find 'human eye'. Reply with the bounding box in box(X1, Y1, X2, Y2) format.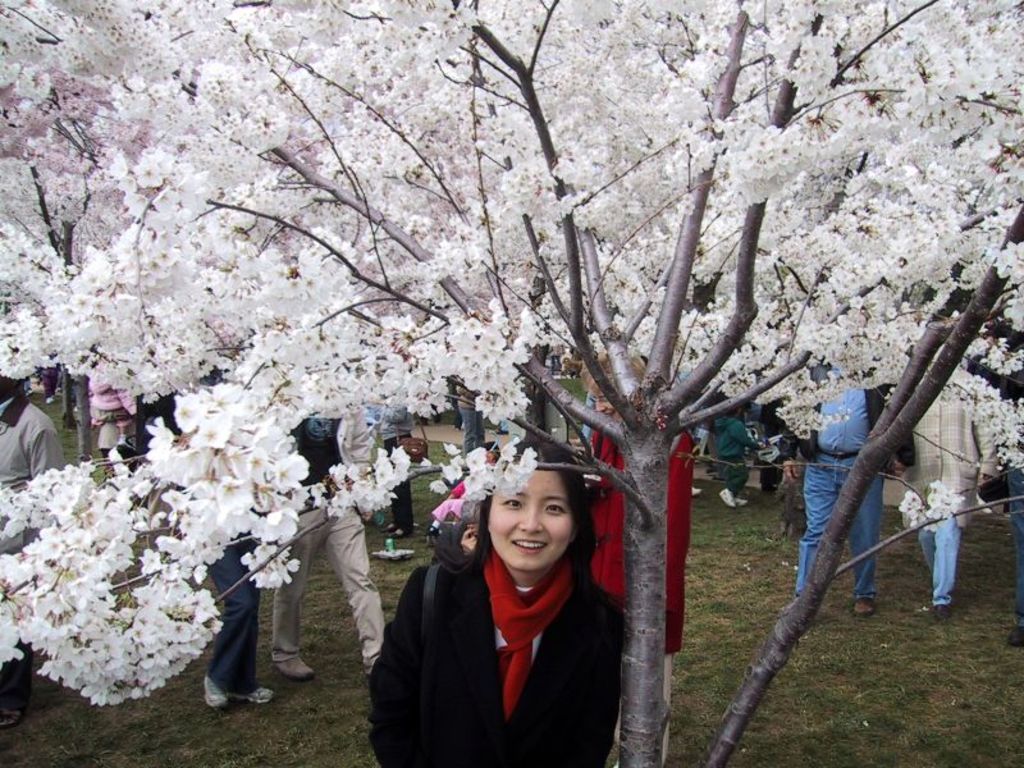
box(498, 493, 527, 511).
